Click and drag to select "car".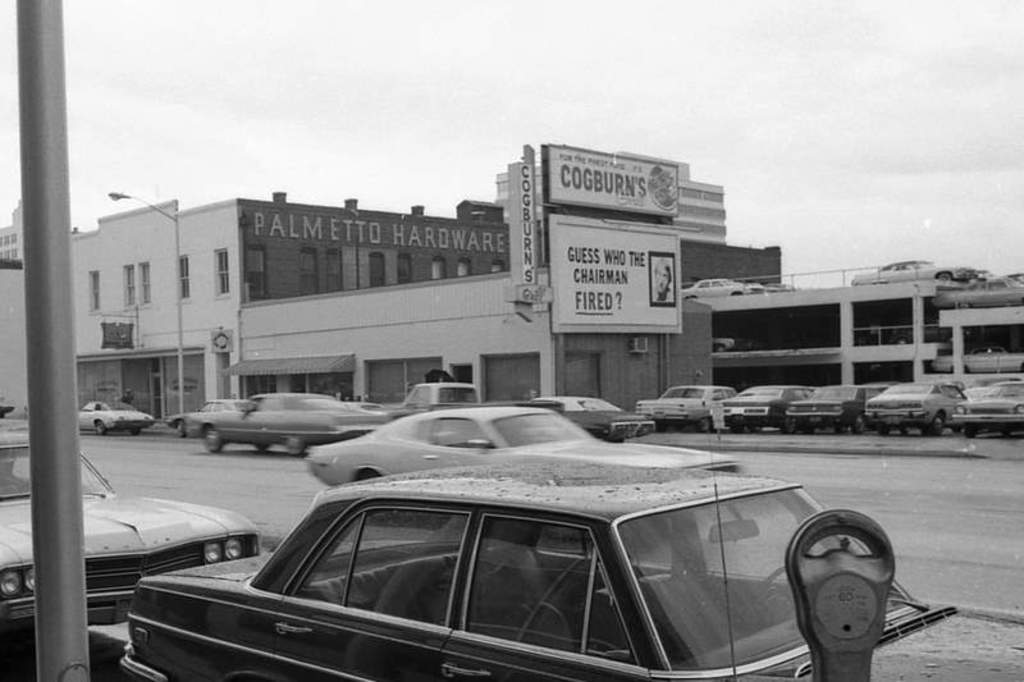
Selection: <bbox>166, 395, 244, 436</bbox>.
